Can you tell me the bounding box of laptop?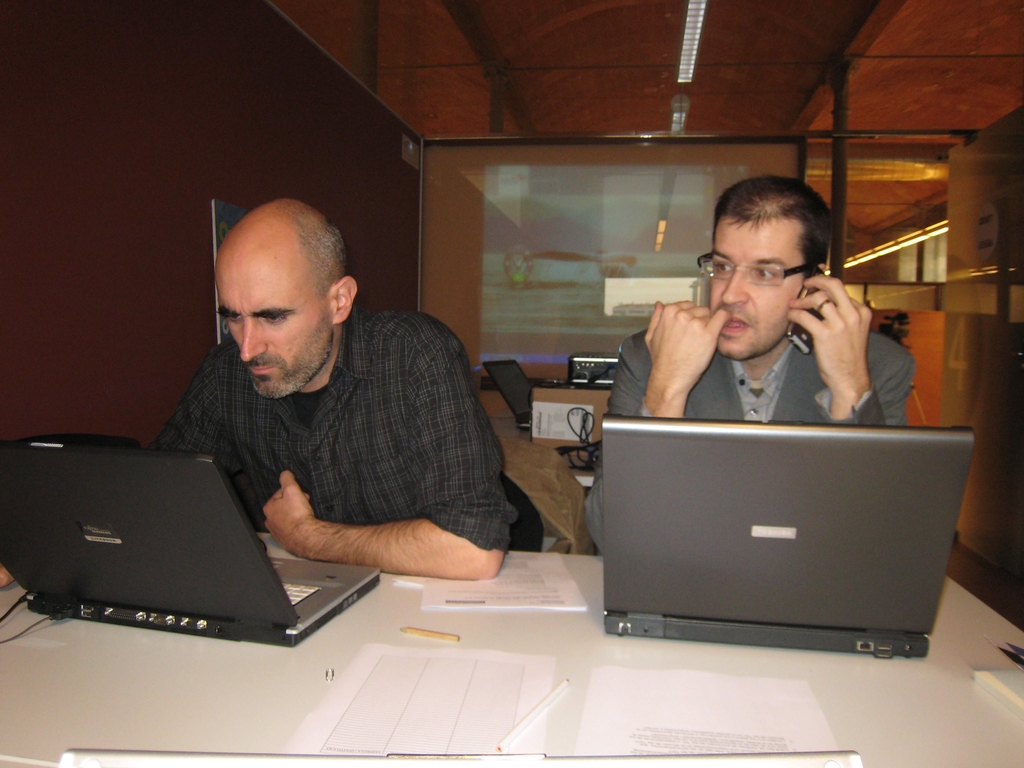
select_region(480, 359, 531, 429).
